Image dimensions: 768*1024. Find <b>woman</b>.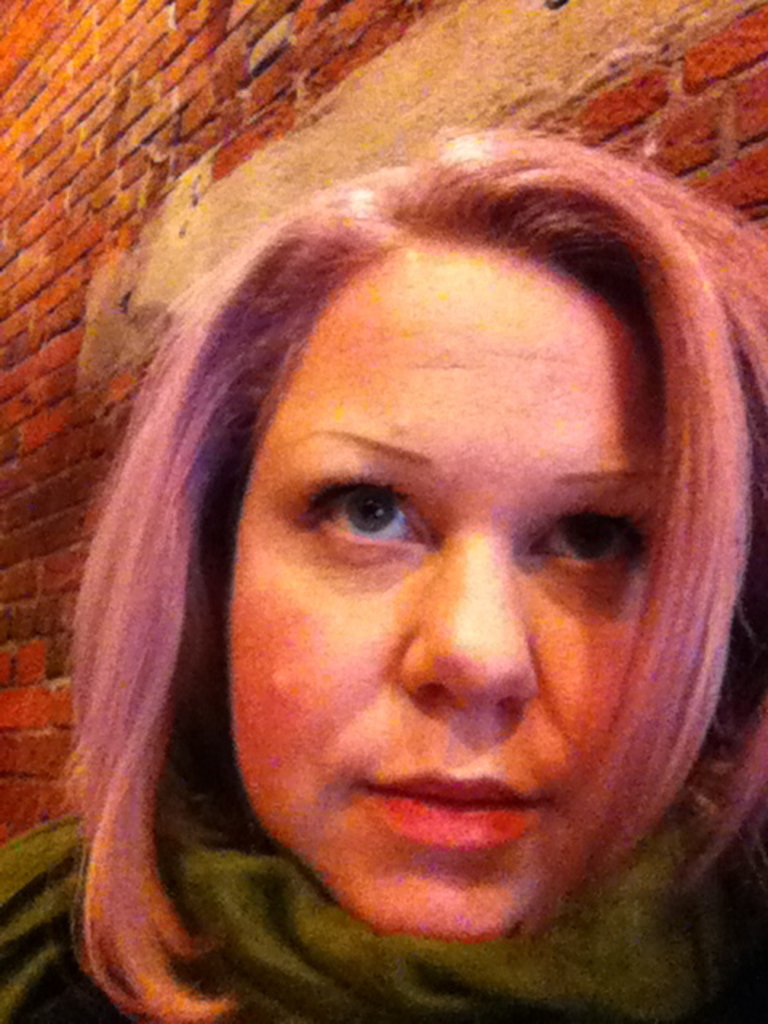
<region>18, 125, 767, 984</region>.
